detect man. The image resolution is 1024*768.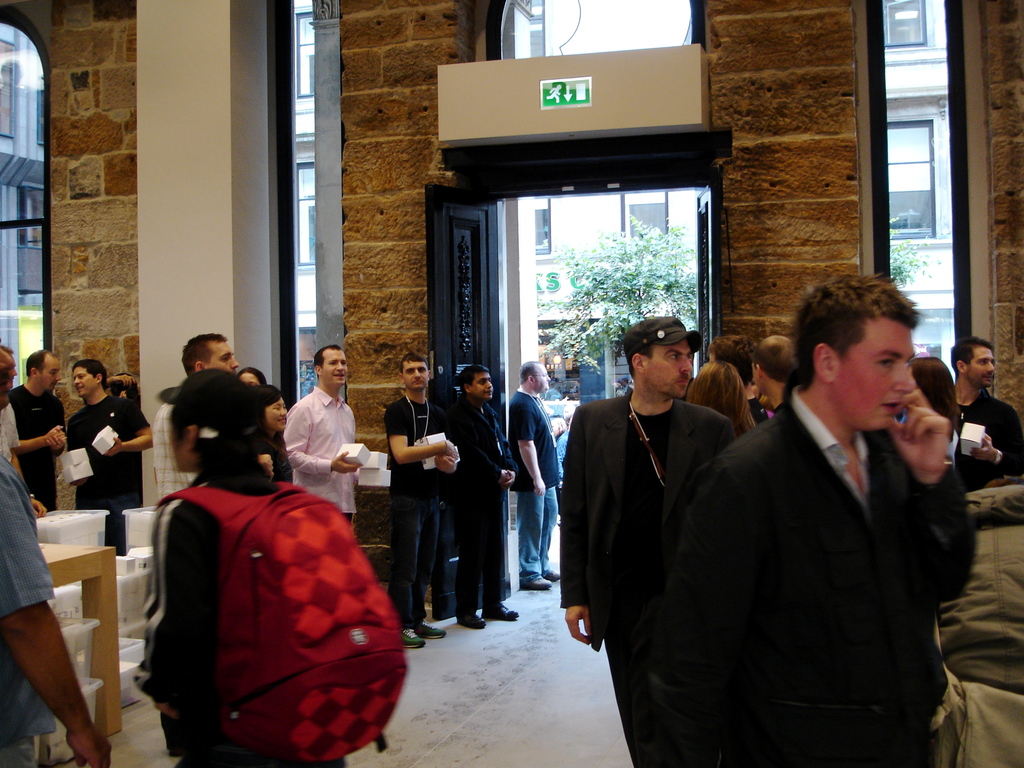
509 359 564 590.
